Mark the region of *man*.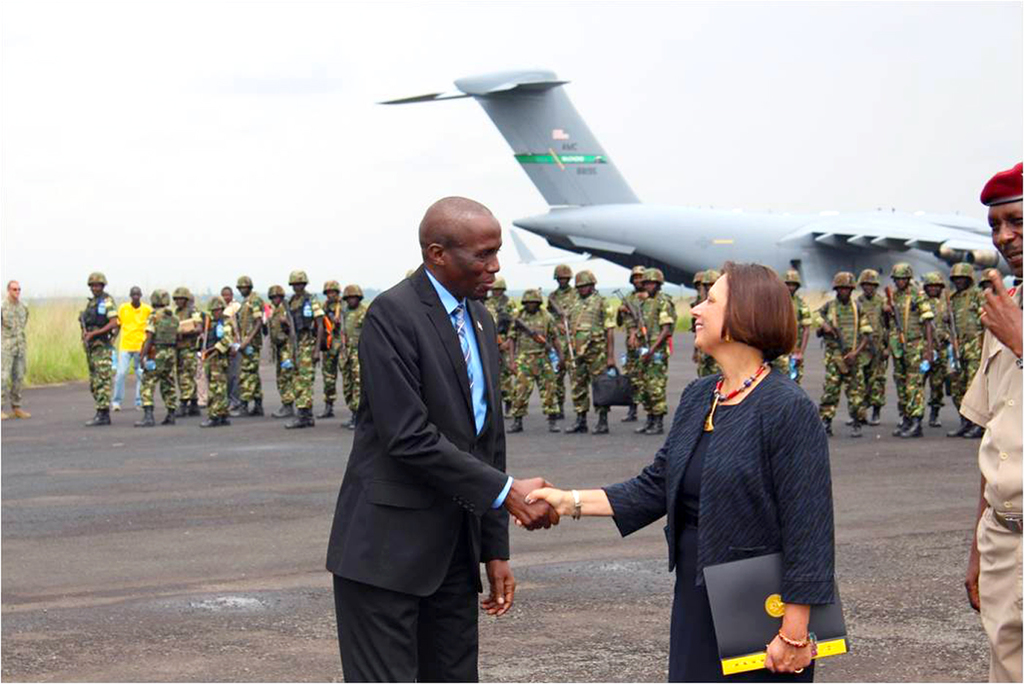
Region: detection(327, 192, 545, 680).
